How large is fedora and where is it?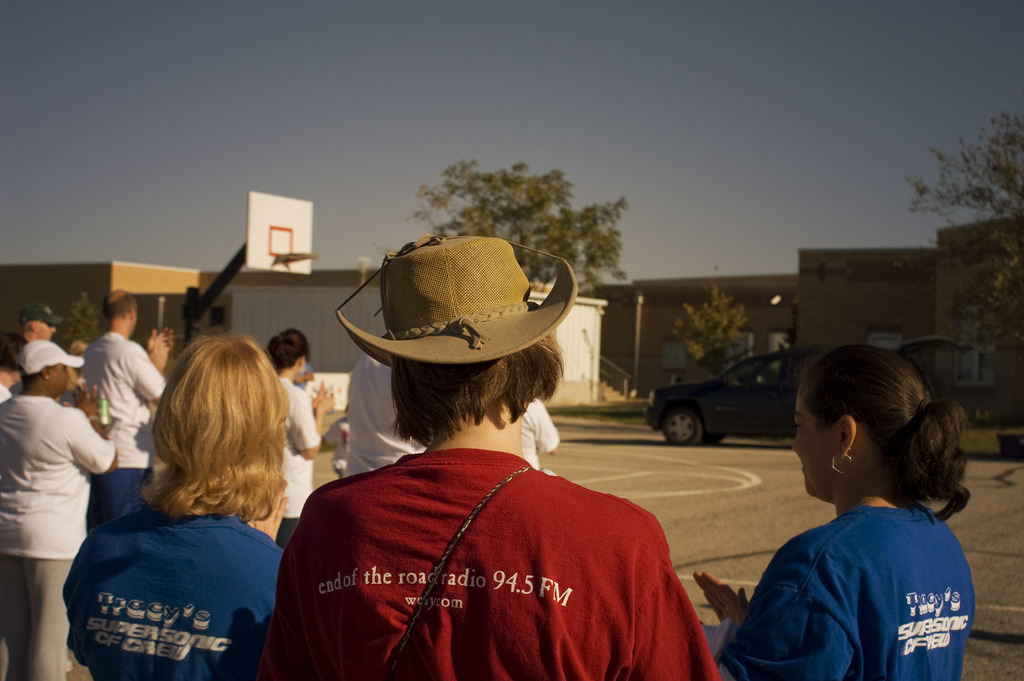
Bounding box: x1=332 y1=231 x2=591 y2=387.
